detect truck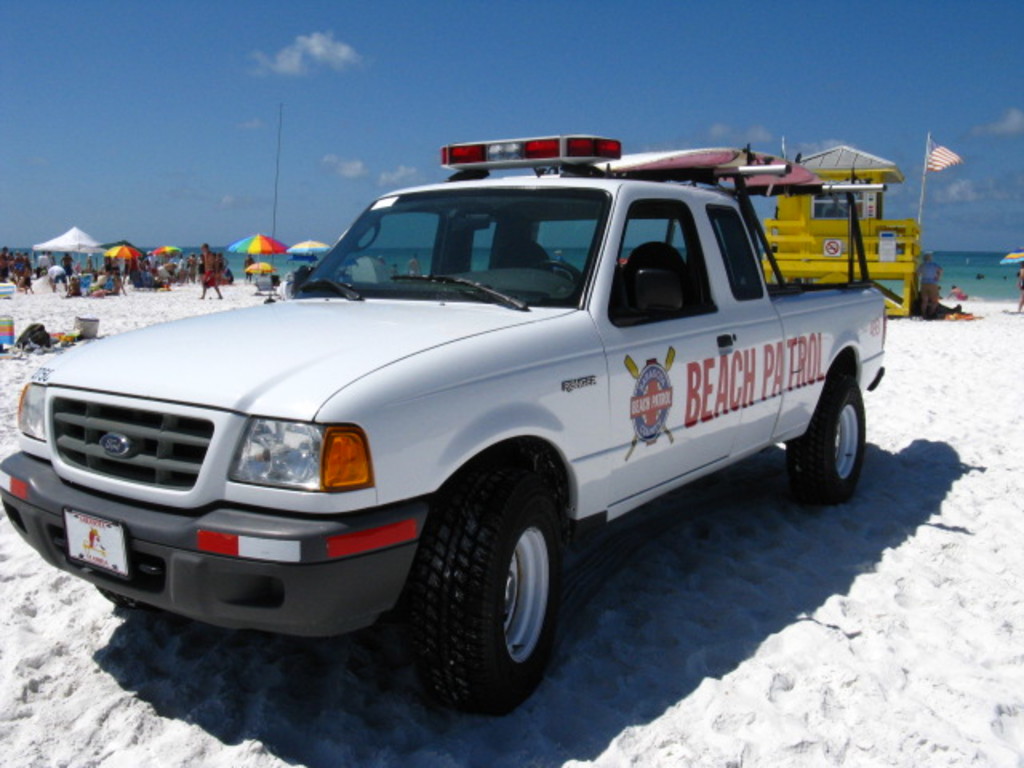
<bbox>21, 138, 898, 746</bbox>
